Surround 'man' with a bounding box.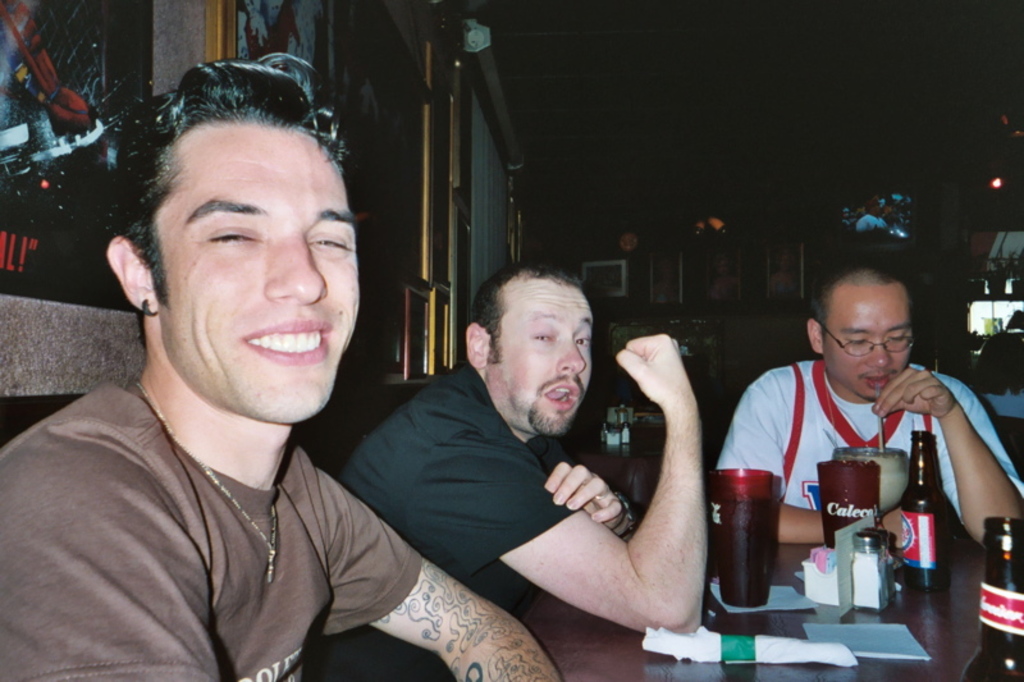
(x1=714, y1=257, x2=1023, y2=548).
